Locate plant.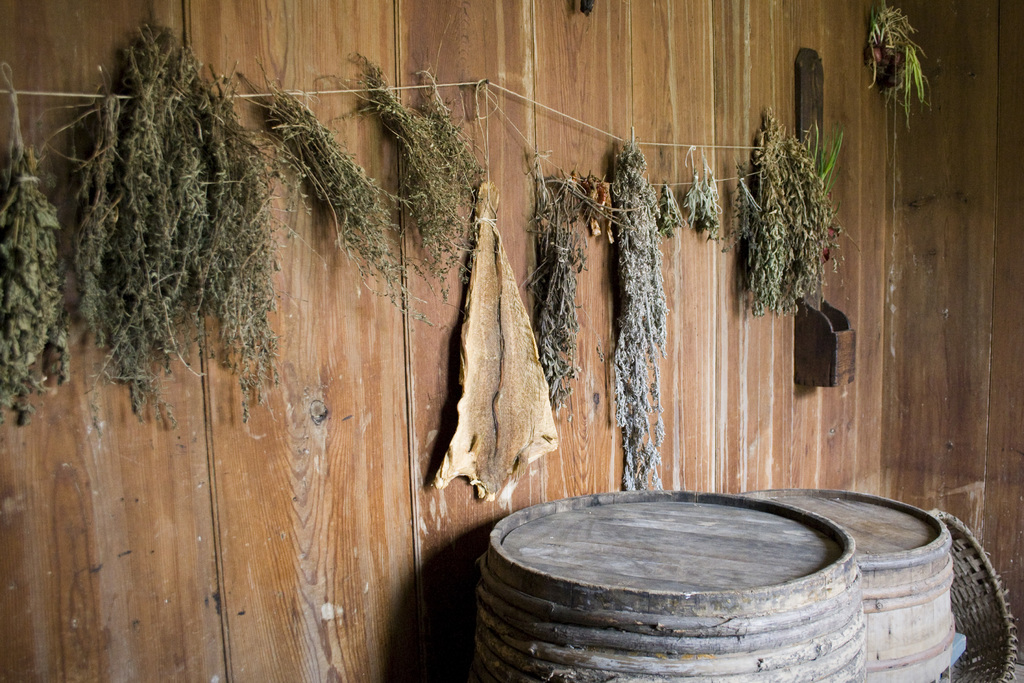
Bounding box: <box>869,0,931,126</box>.
